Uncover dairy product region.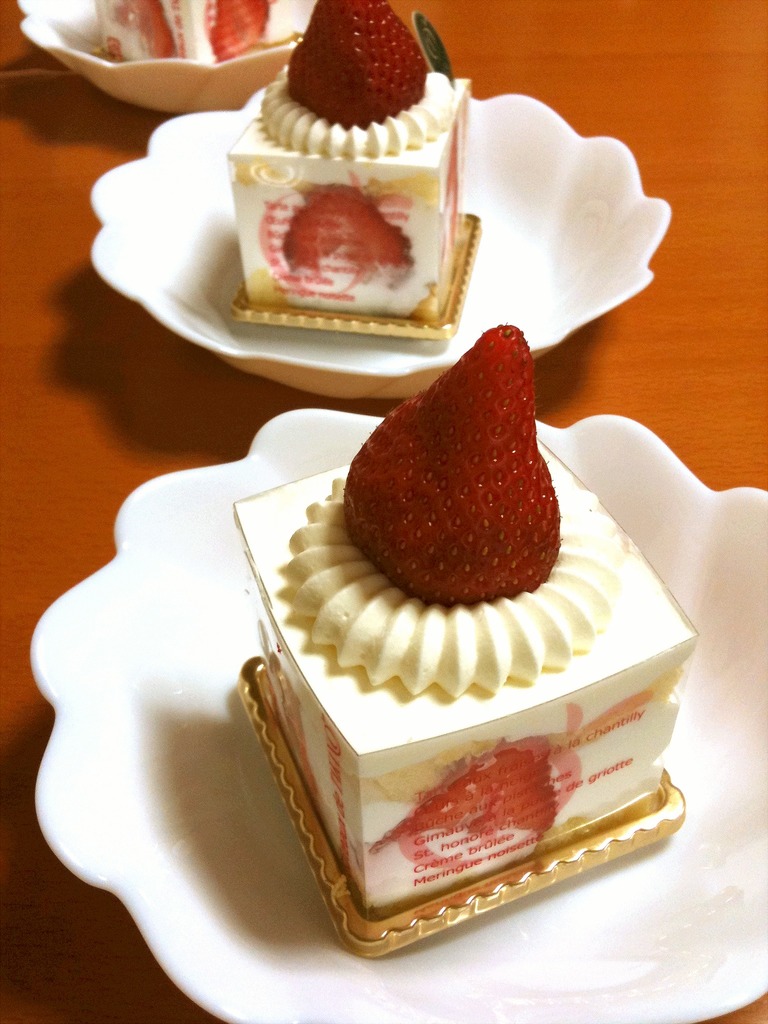
Uncovered: select_region(224, 72, 464, 334).
